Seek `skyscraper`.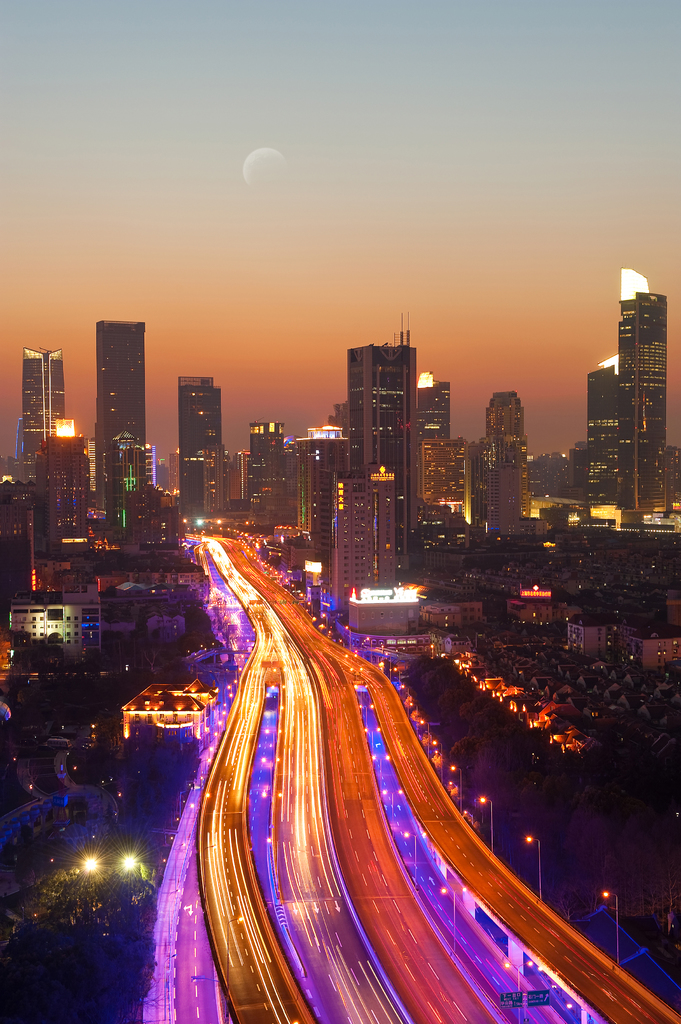
{"left": 13, "top": 351, "right": 80, "bottom": 460}.
